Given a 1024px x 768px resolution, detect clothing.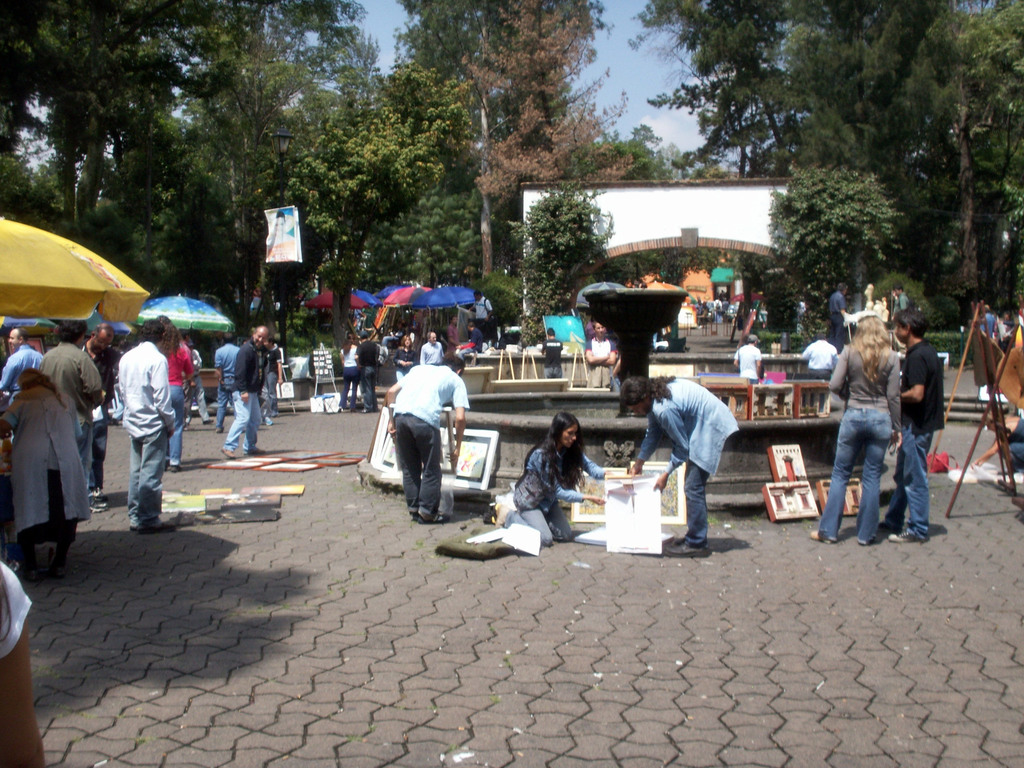
select_region(829, 292, 844, 333).
